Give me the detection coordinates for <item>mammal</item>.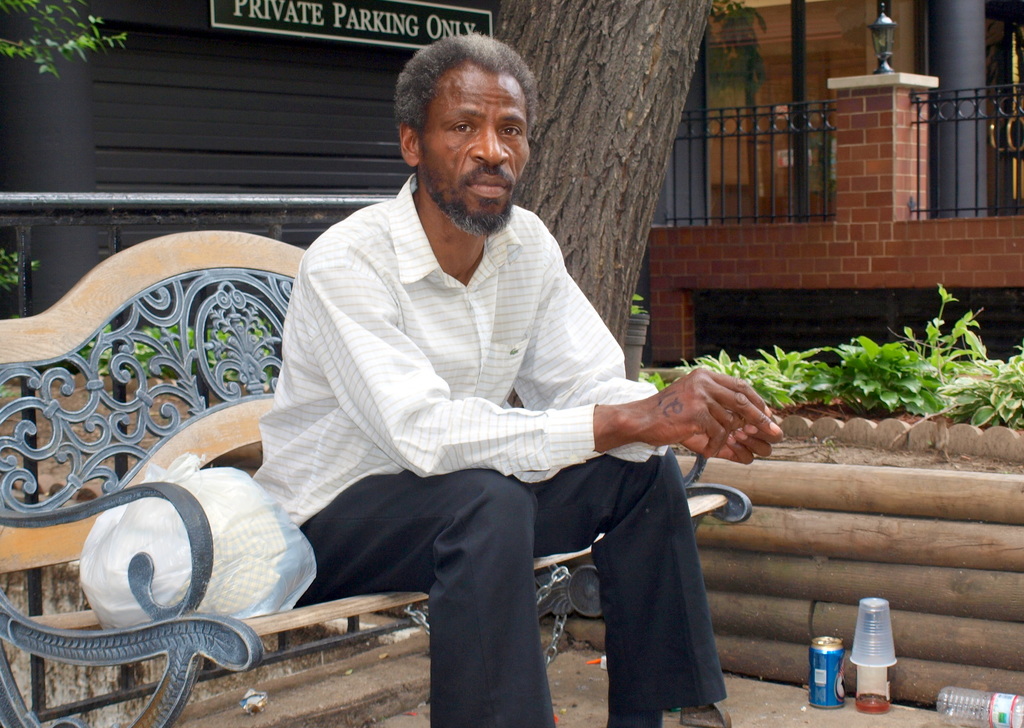
bbox=[239, 18, 789, 727].
